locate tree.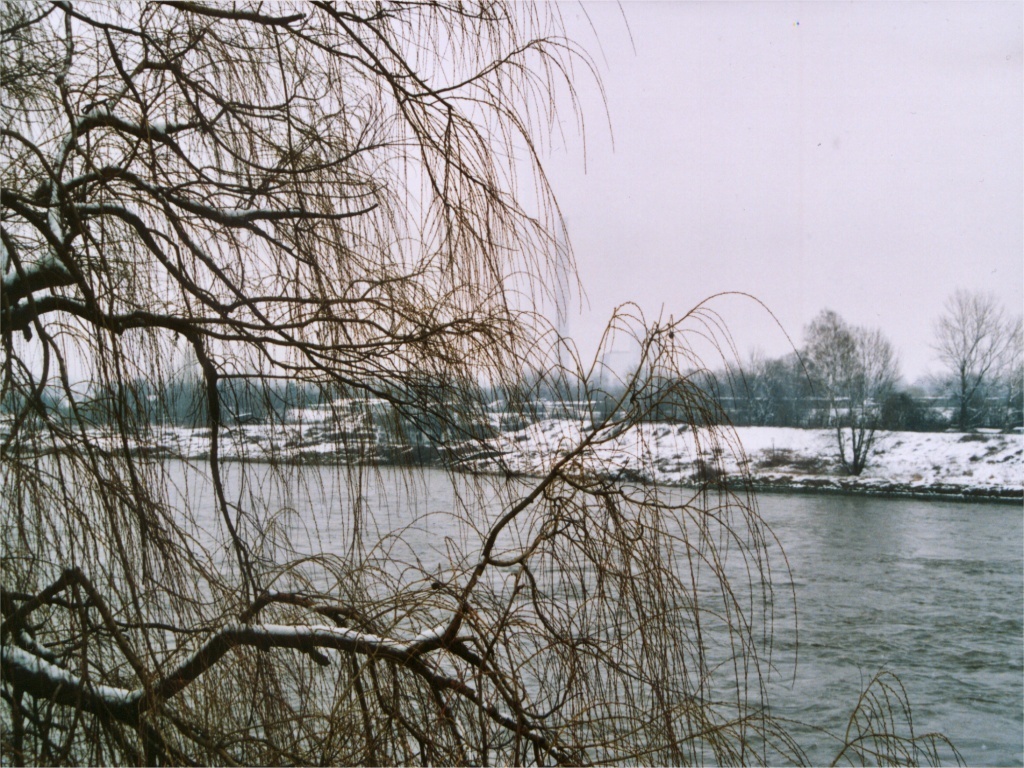
Bounding box: region(785, 296, 907, 498).
